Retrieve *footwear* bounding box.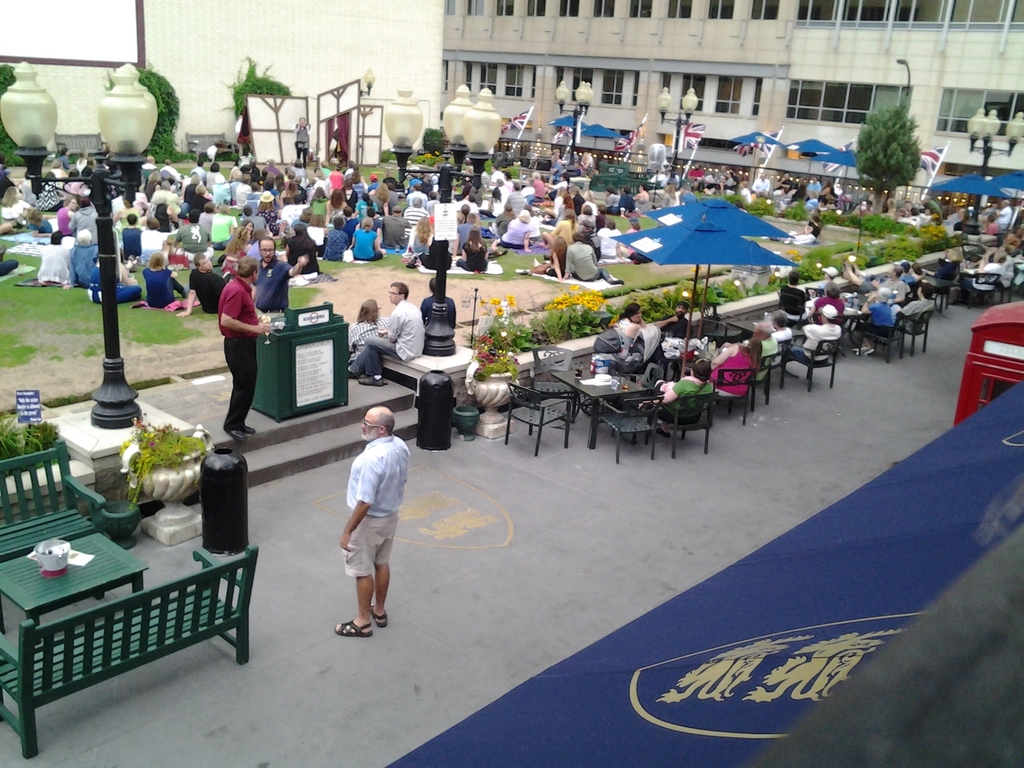
Bounding box: <region>852, 346, 867, 351</region>.
